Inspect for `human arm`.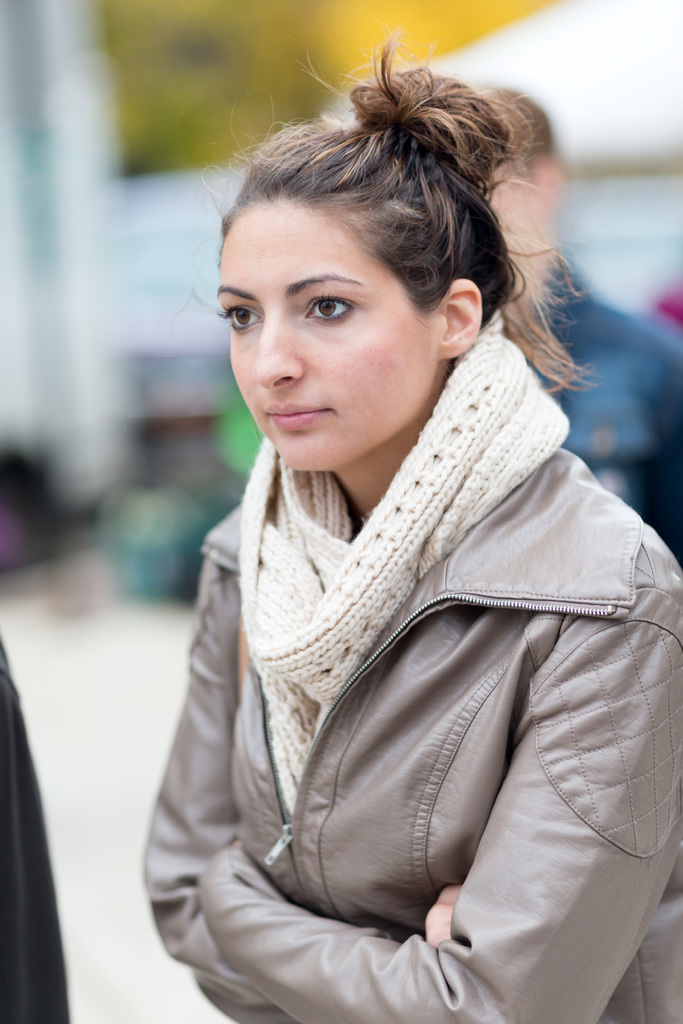
Inspection: box(229, 601, 595, 993).
